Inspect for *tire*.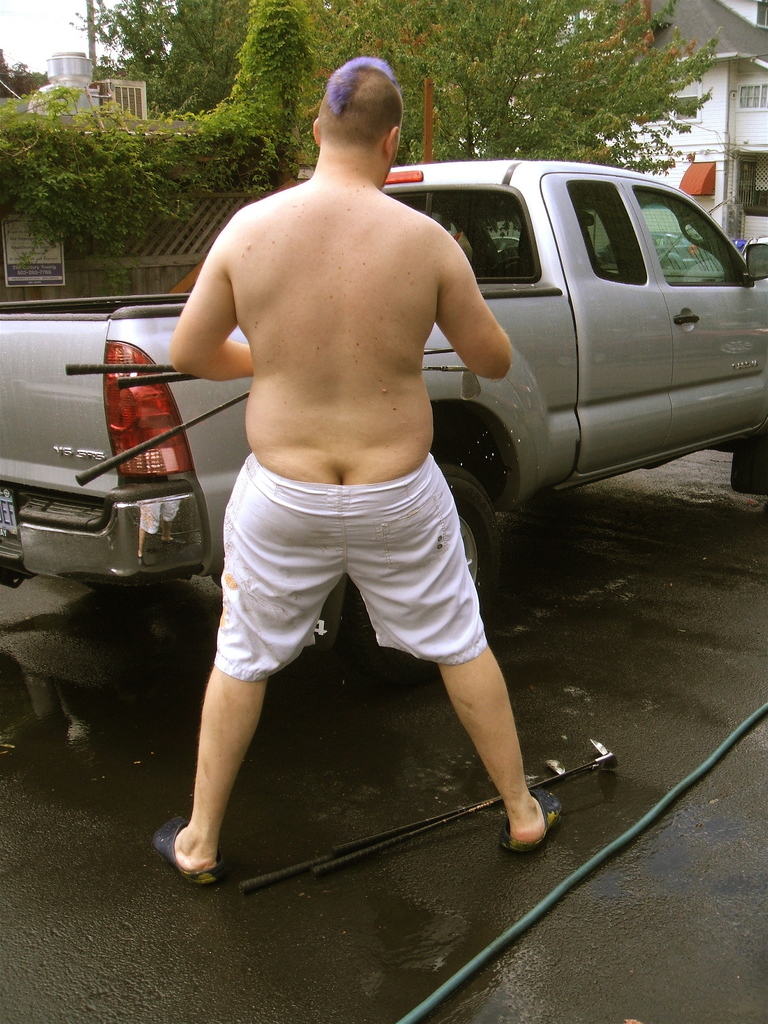
Inspection: pyautogui.locateOnScreen(338, 459, 504, 686).
